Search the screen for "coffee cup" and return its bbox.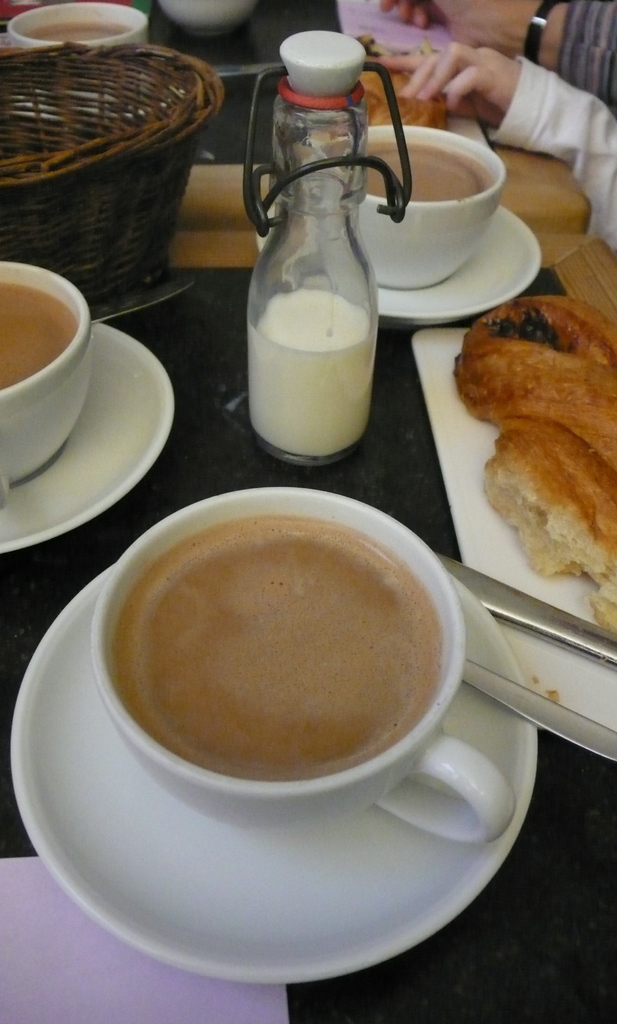
Found: box=[7, 0, 148, 113].
